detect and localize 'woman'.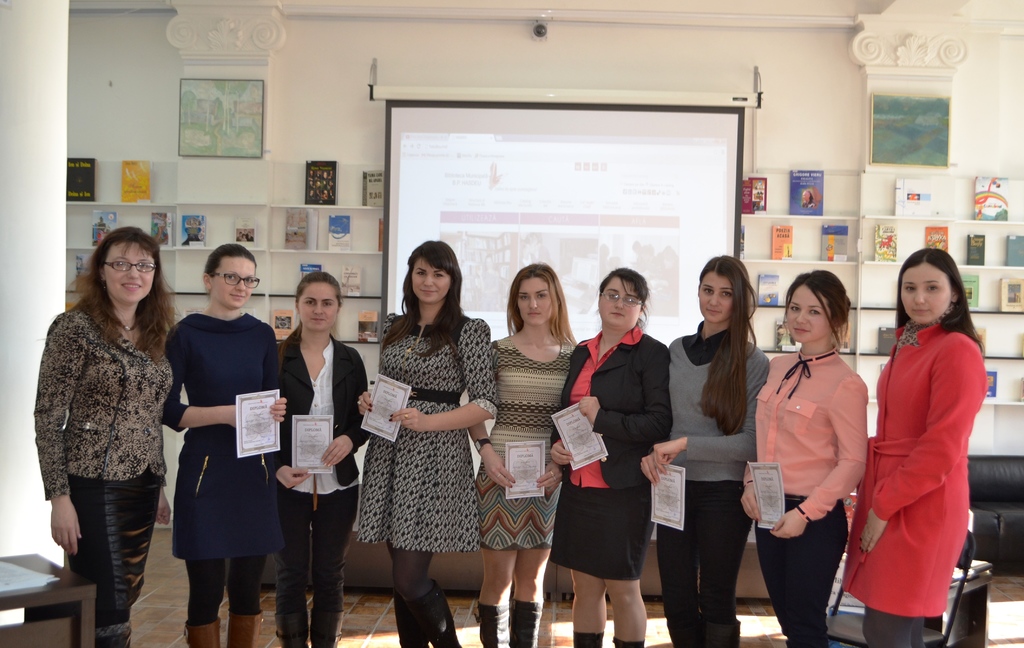
Localized at (x1=30, y1=224, x2=180, y2=647).
